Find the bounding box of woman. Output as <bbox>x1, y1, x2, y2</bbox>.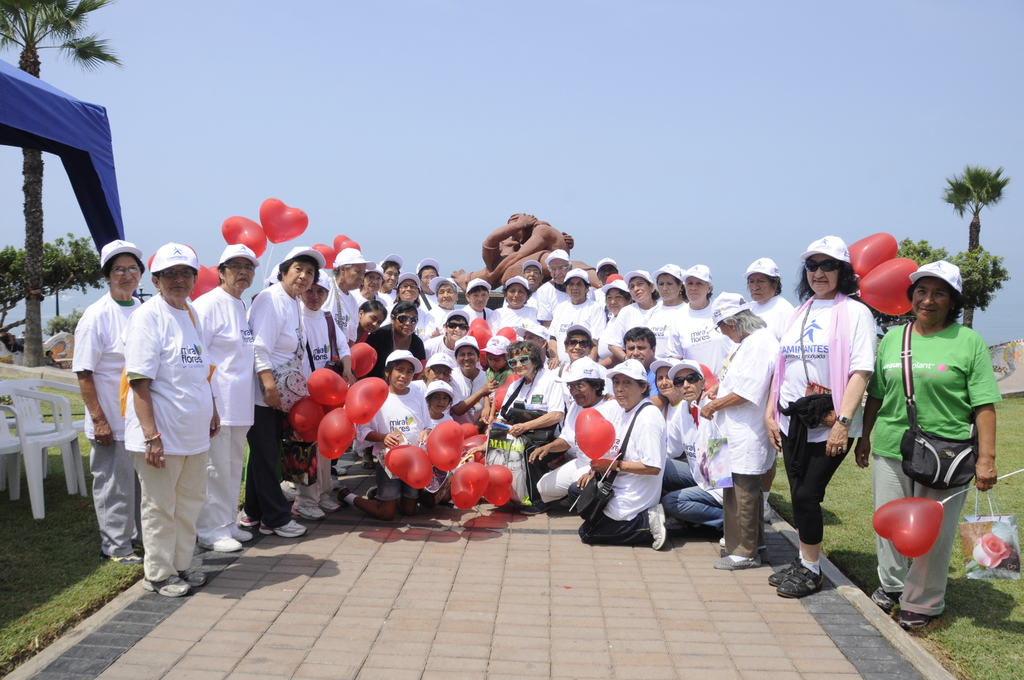
<bbox>859, 263, 996, 598</bbox>.
